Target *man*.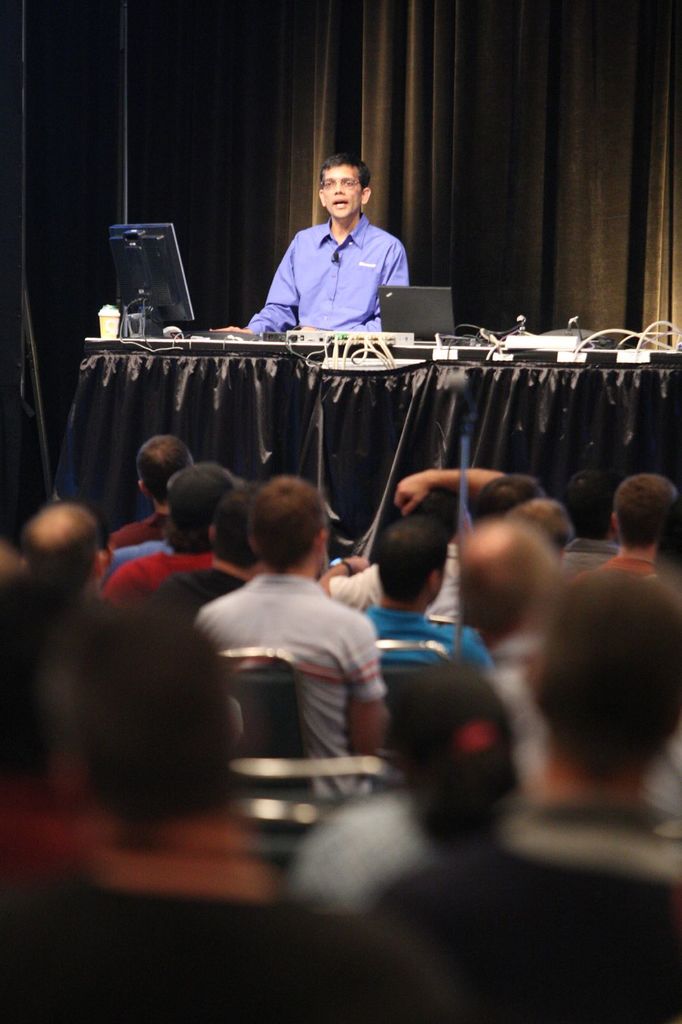
Target region: x1=218, y1=151, x2=431, y2=357.
